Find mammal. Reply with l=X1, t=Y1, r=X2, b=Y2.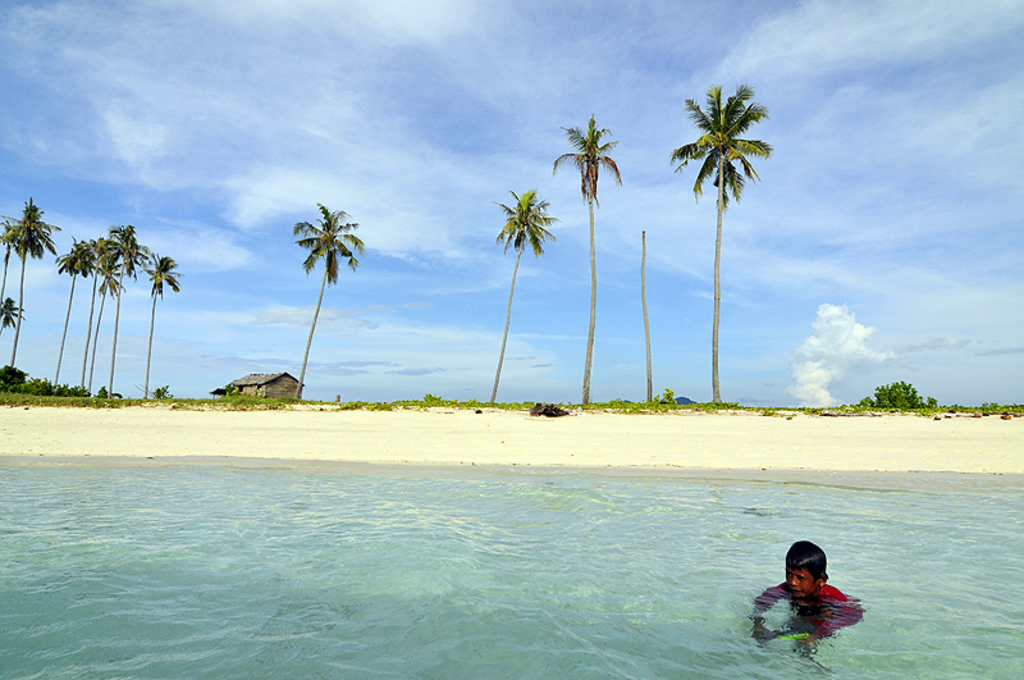
l=755, t=548, r=859, b=643.
